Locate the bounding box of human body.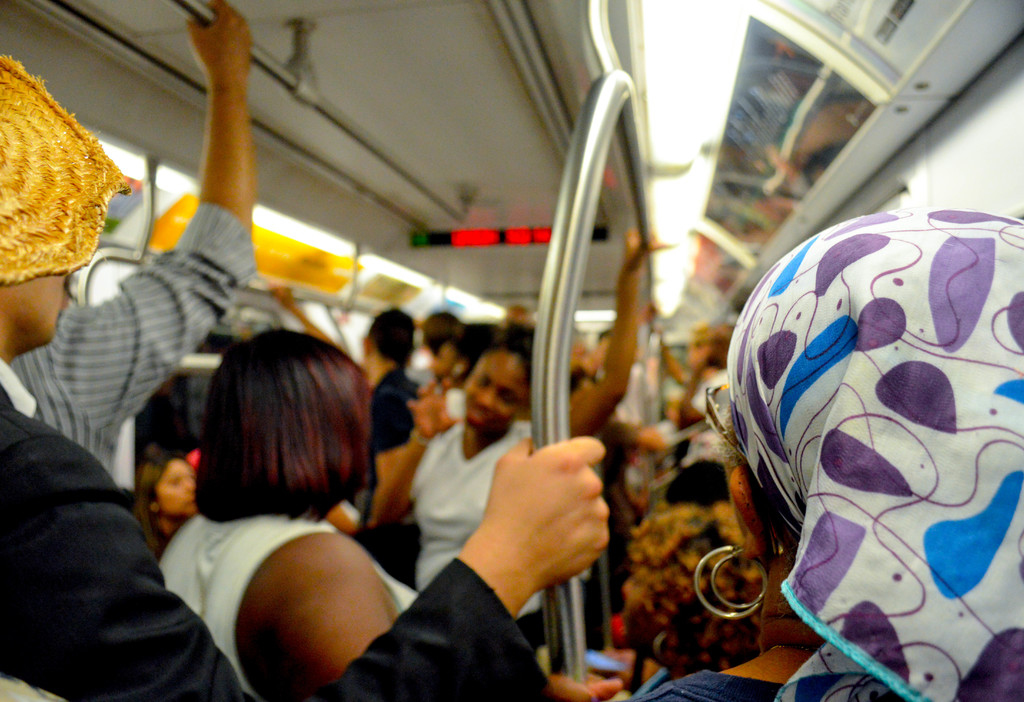
Bounding box: BBox(0, 62, 617, 701).
